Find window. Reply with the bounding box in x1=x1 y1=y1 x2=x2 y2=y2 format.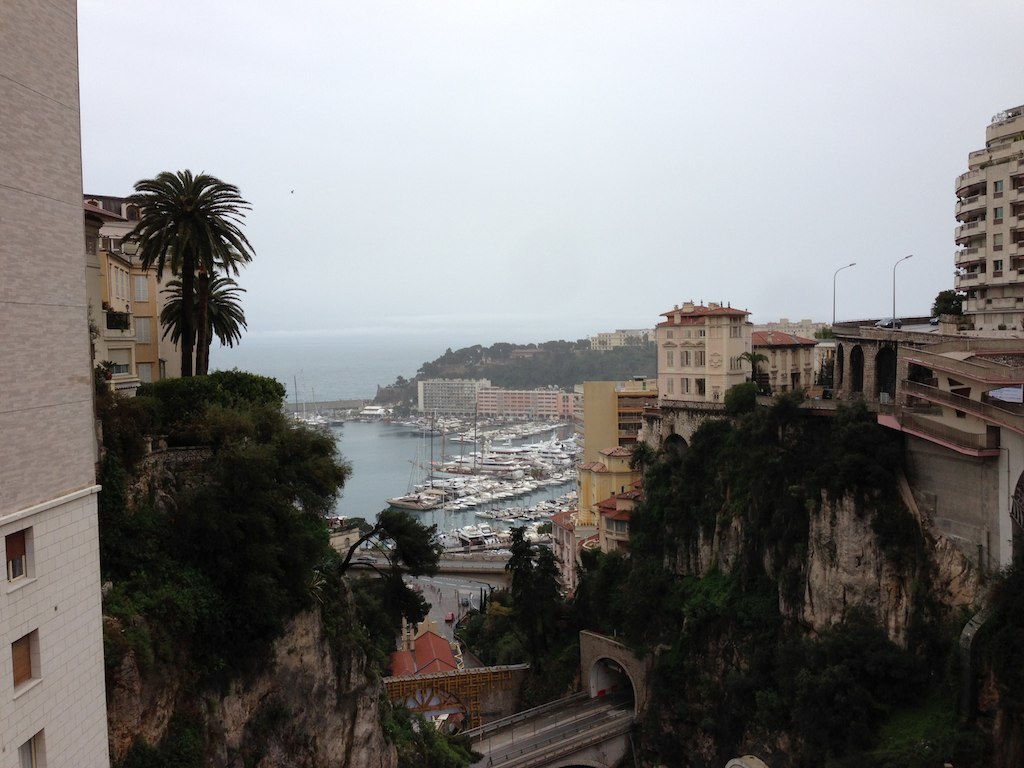
x1=616 y1=520 x2=625 y2=530.
